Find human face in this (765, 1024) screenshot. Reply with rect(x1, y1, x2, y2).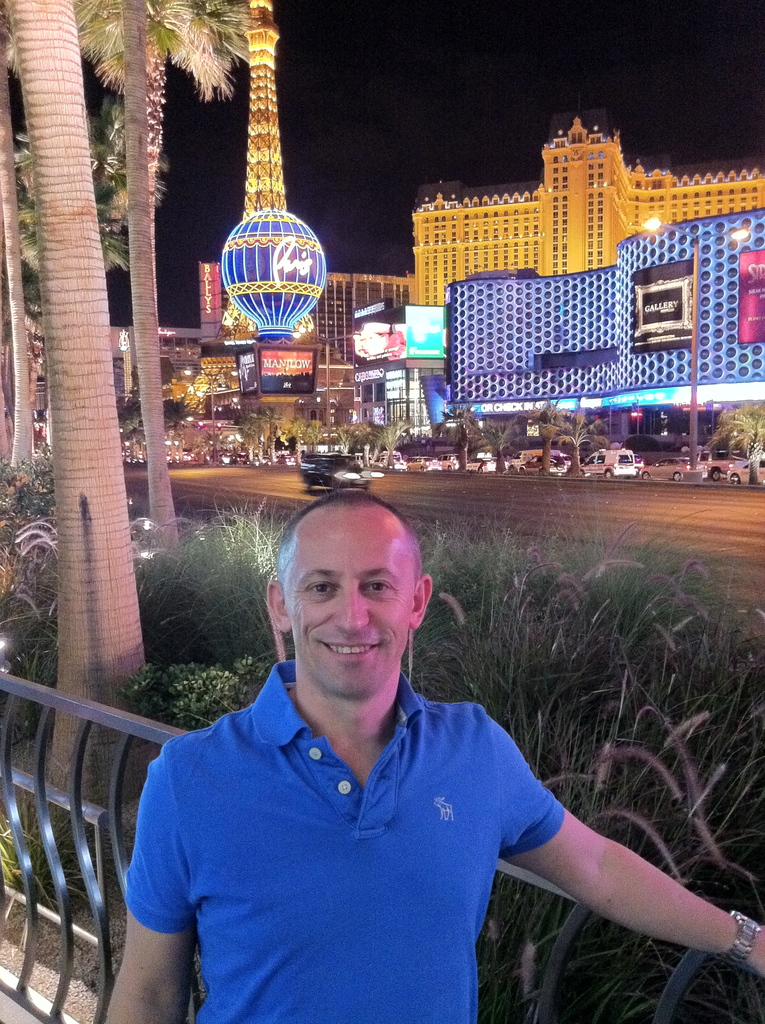
rect(280, 526, 419, 692).
